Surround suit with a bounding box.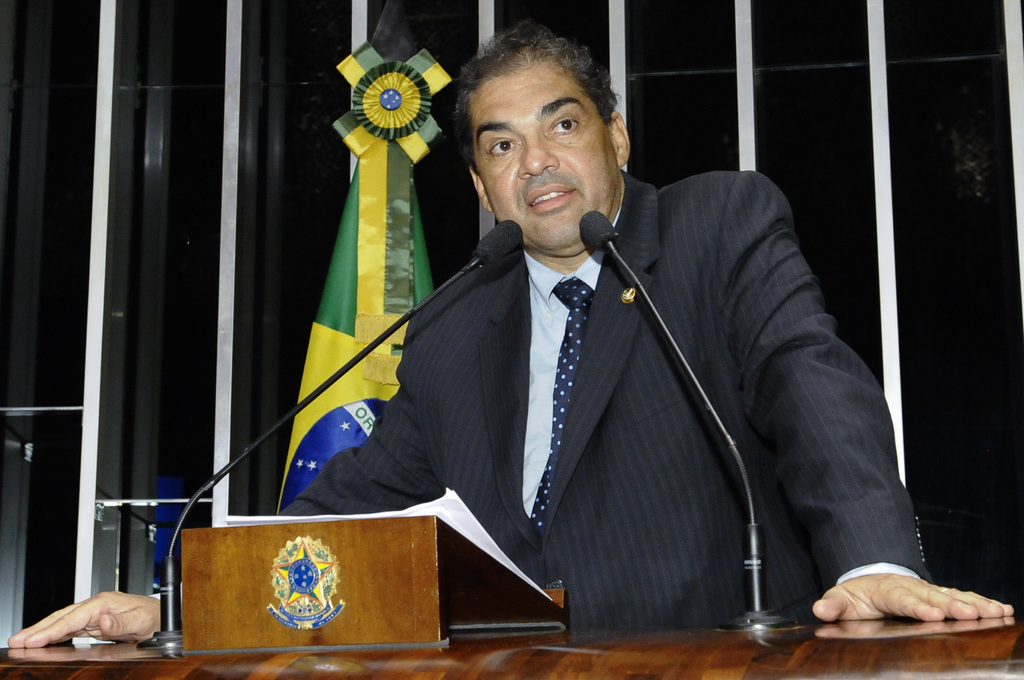
bbox=[227, 118, 886, 670].
